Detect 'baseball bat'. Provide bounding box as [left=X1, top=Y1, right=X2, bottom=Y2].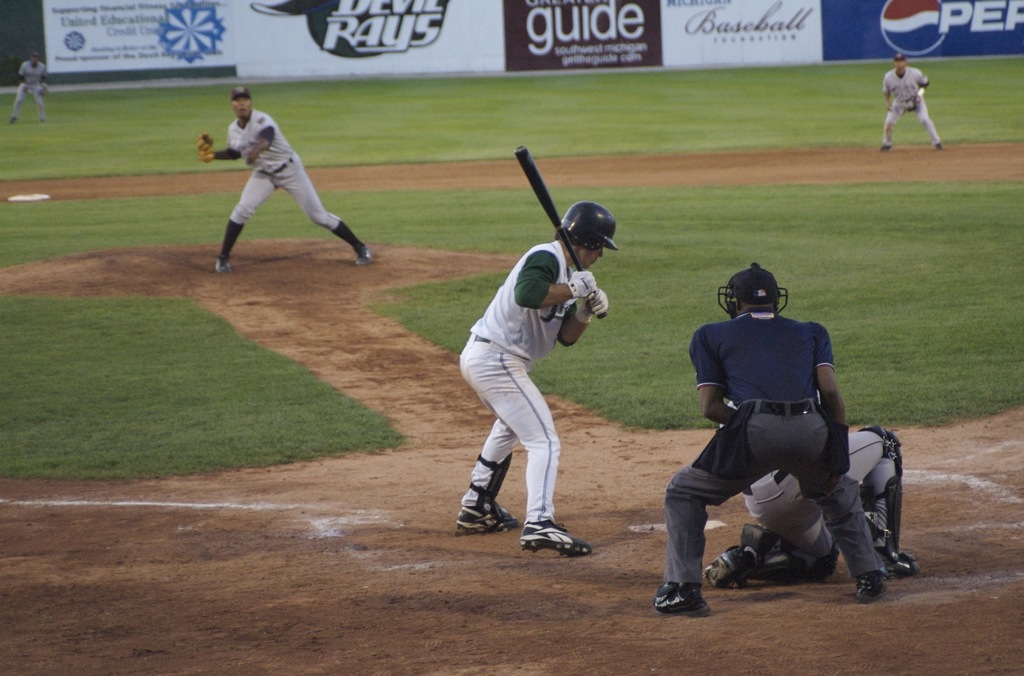
[left=513, top=145, right=610, bottom=322].
